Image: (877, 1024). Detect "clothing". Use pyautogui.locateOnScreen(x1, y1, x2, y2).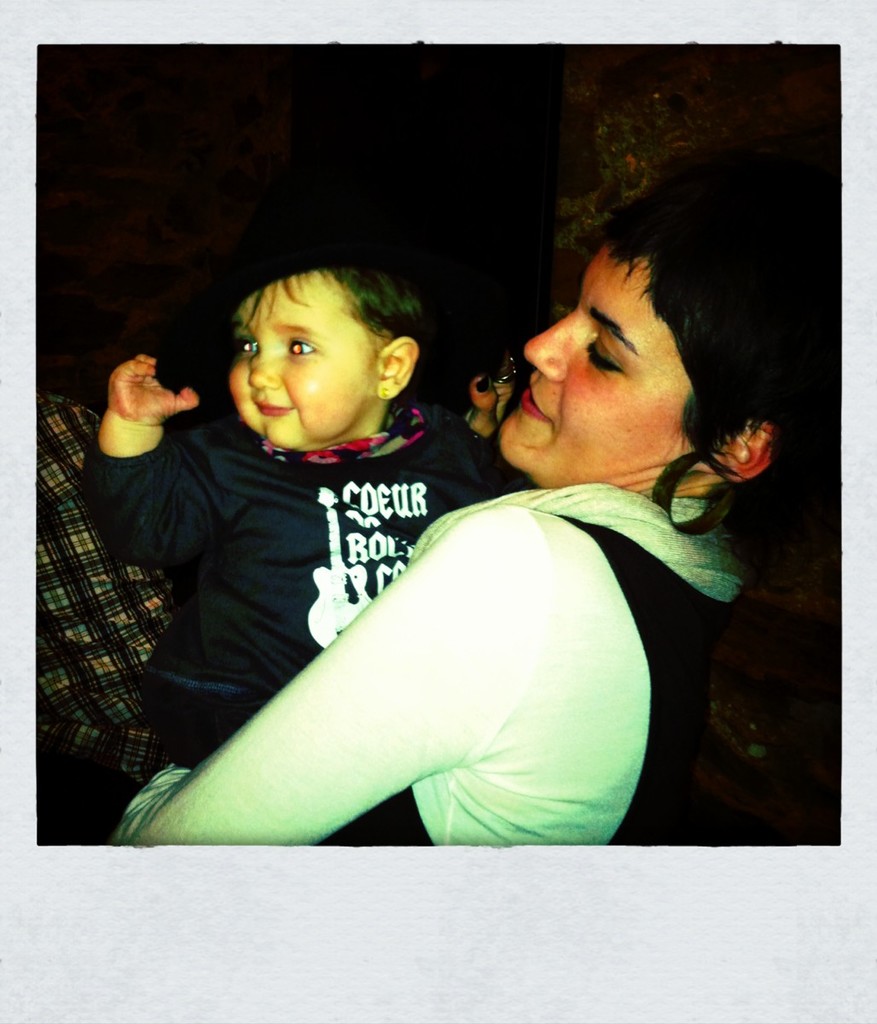
pyautogui.locateOnScreen(80, 401, 520, 775).
